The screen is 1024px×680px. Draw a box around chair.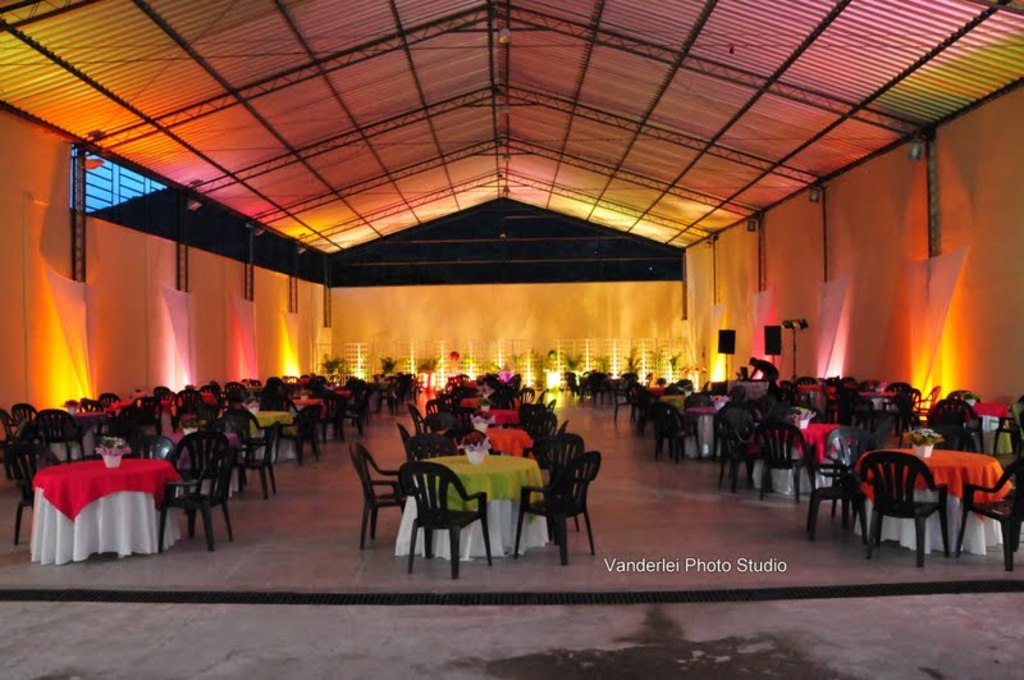
[x1=652, y1=401, x2=700, y2=465].
